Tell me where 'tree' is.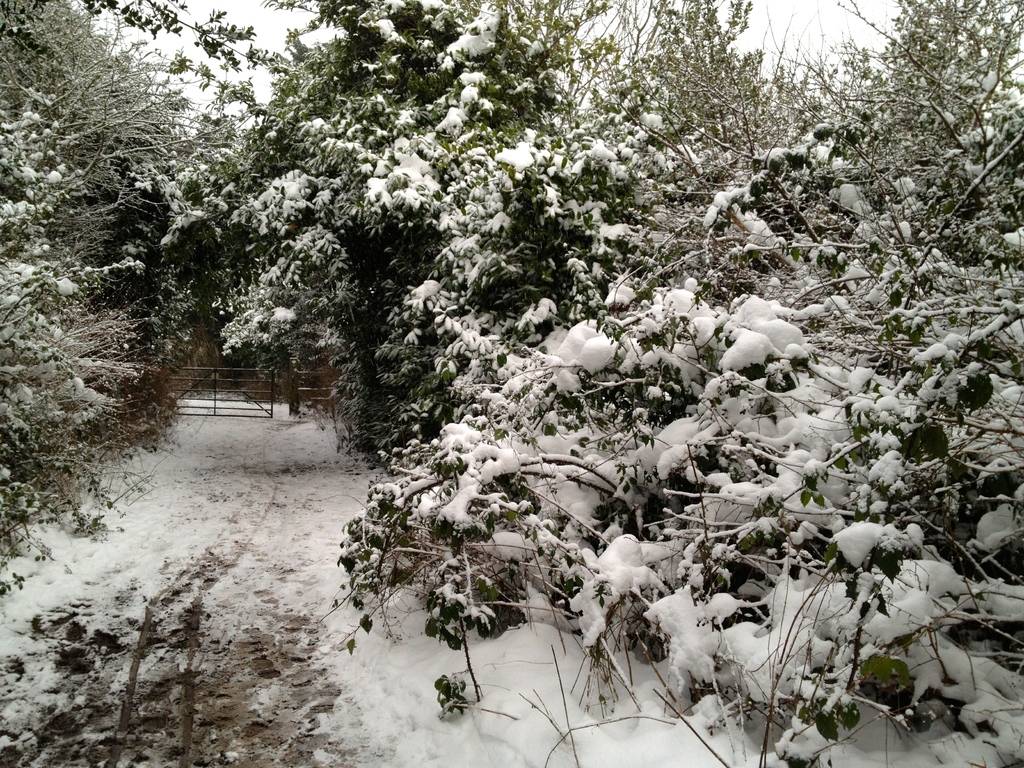
'tree' is at <bbox>28, 12, 216, 647</bbox>.
